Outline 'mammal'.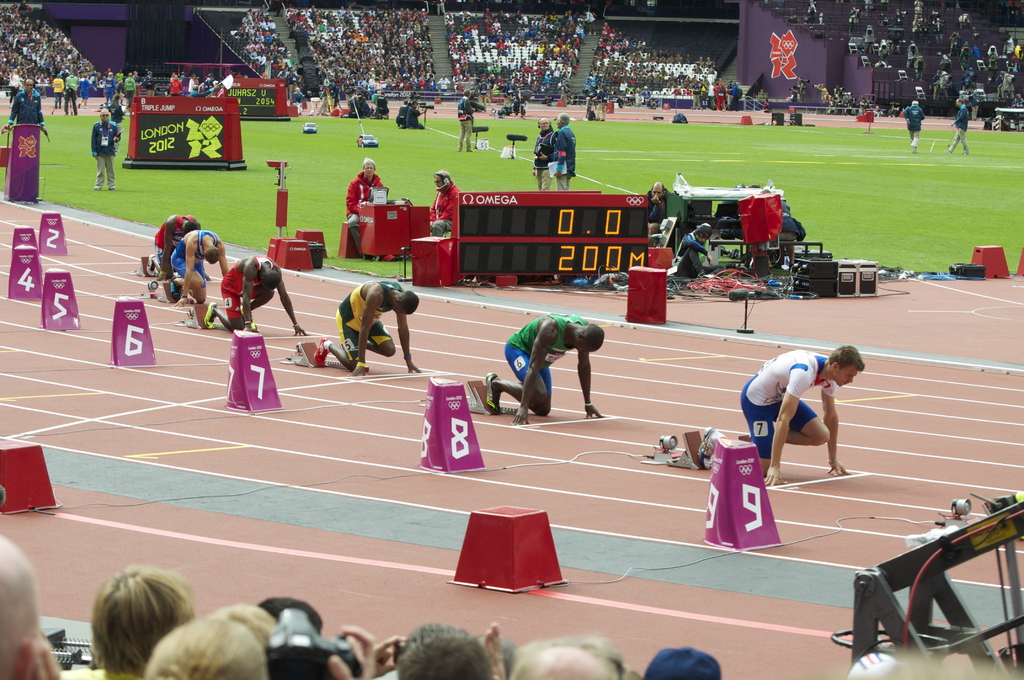
Outline: (x1=971, y1=29, x2=981, y2=44).
